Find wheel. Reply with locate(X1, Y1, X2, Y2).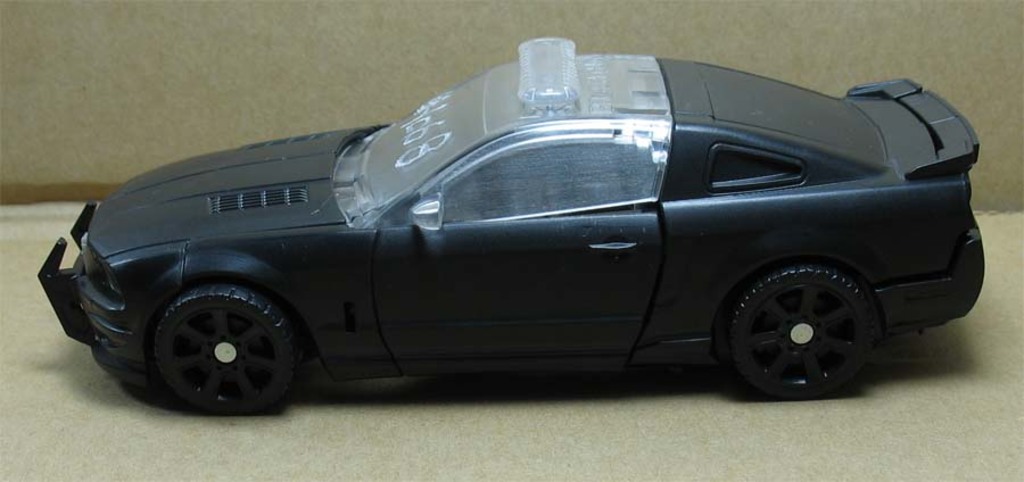
locate(143, 282, 309, 417).
